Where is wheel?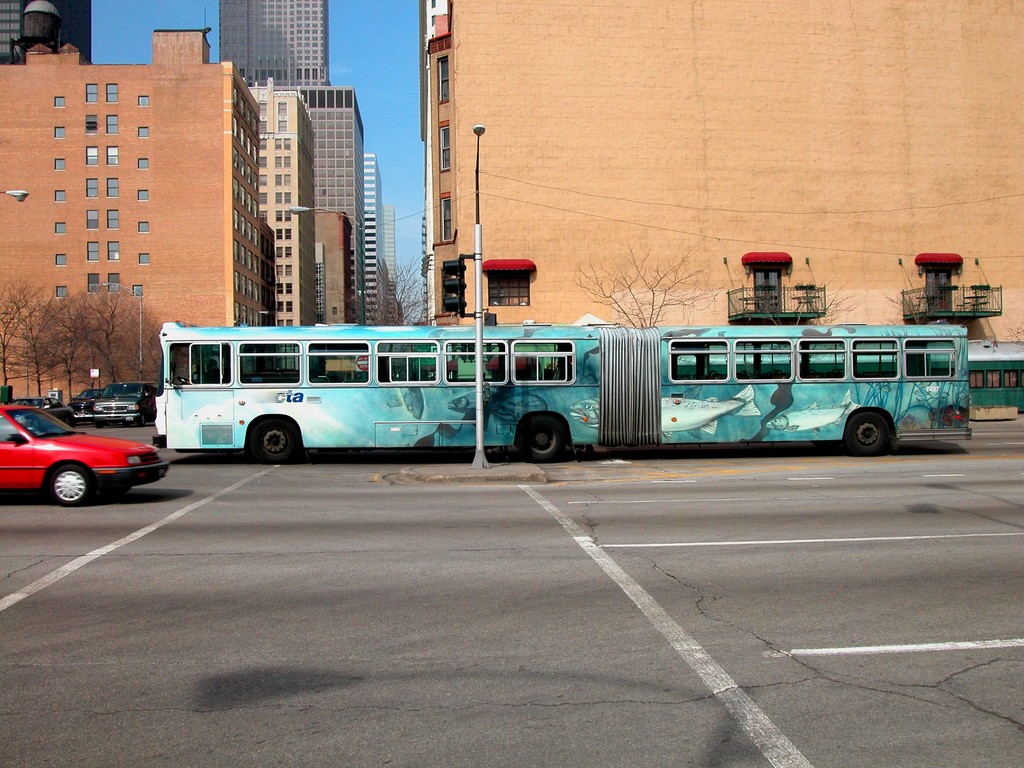
l=45, t=459, r=97, b=504.
